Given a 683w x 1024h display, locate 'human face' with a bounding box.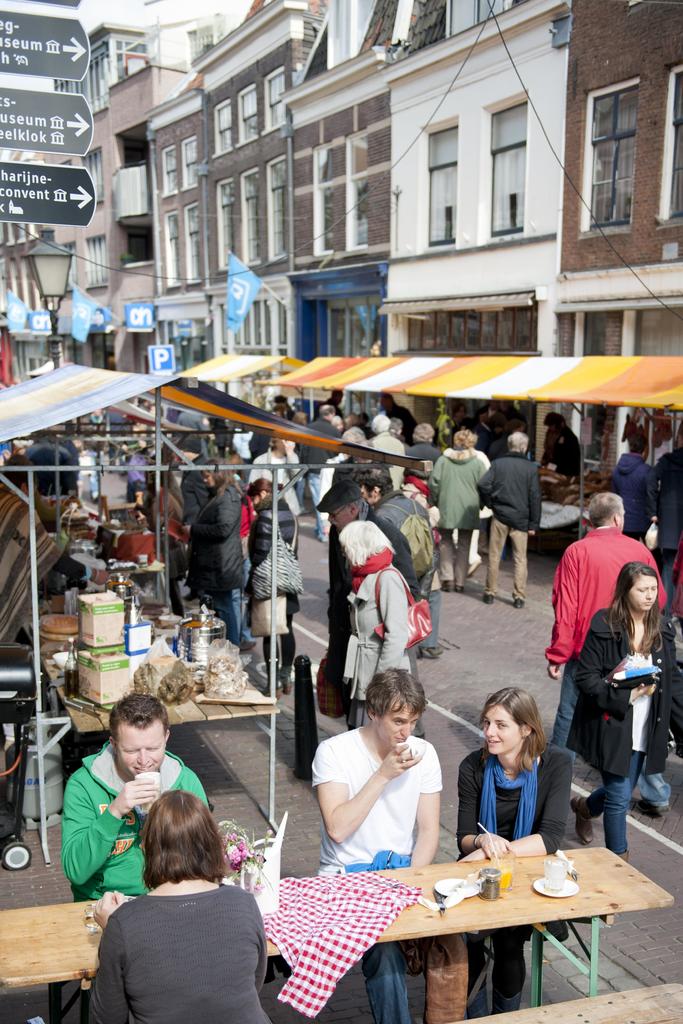
Located: 363,484,377,508.
